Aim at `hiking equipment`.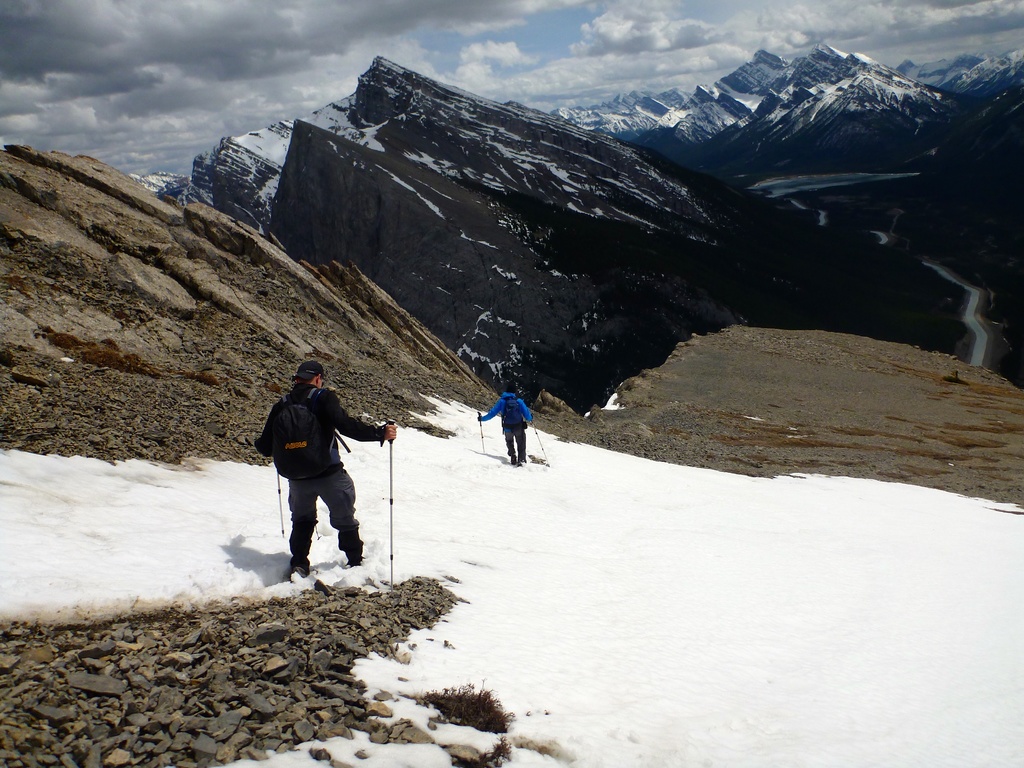
Aimed at [left=473, top=410, right=483, bottom=450].
